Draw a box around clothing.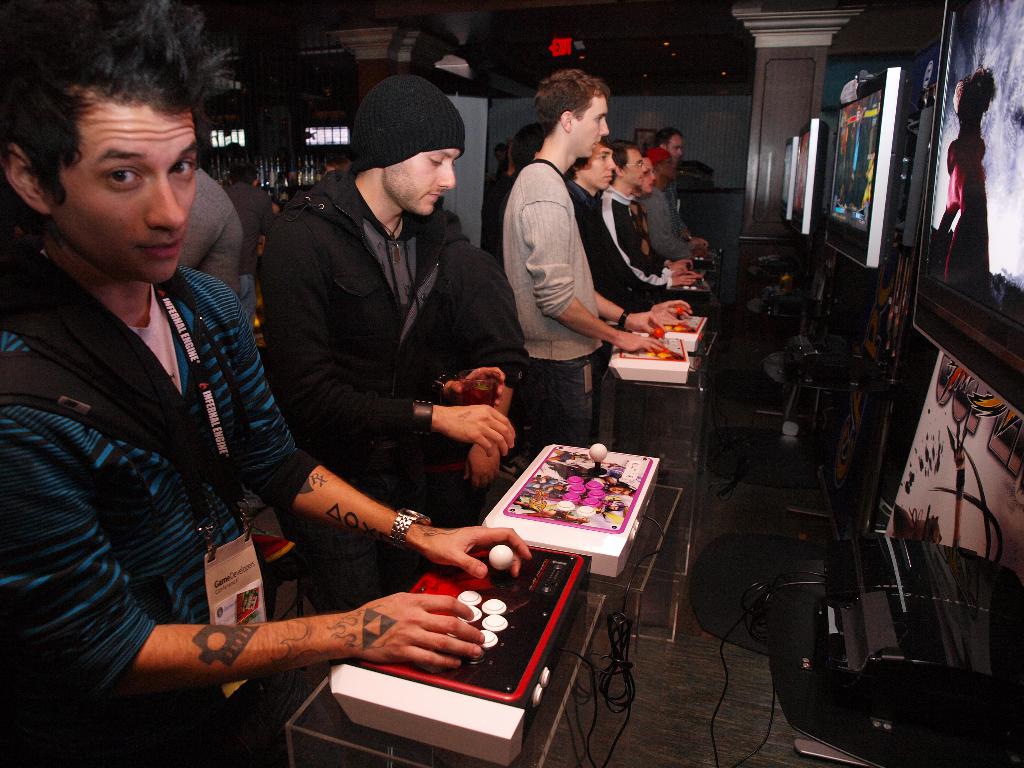
pyautogui.locateOnScreen(515, 358, 593, 441).
